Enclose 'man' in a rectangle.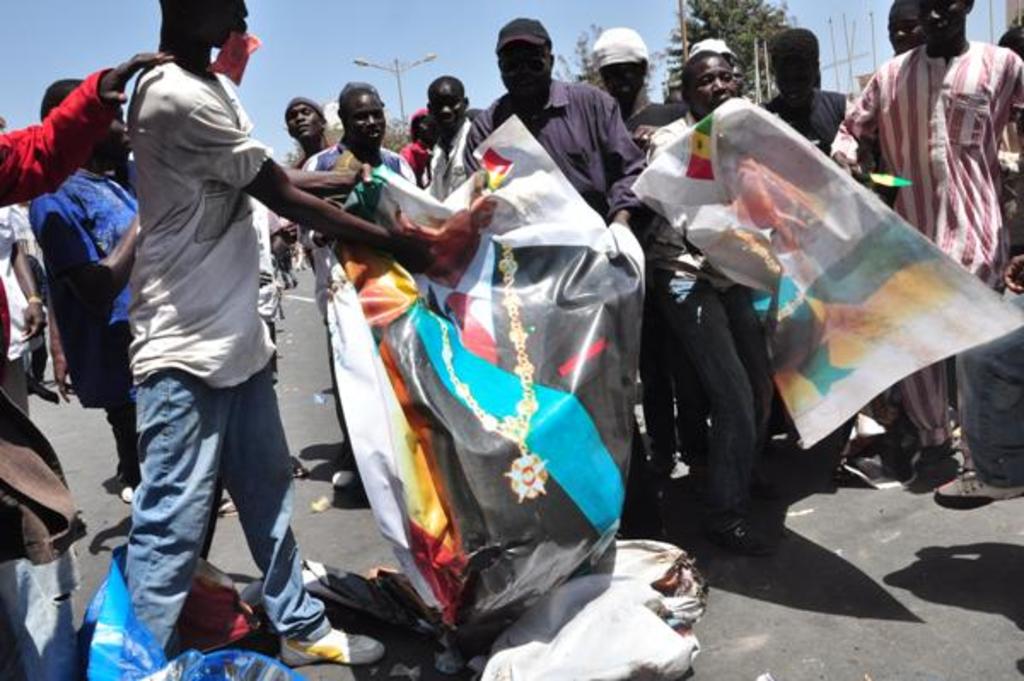
<box>831,0,1022,493</box>.
